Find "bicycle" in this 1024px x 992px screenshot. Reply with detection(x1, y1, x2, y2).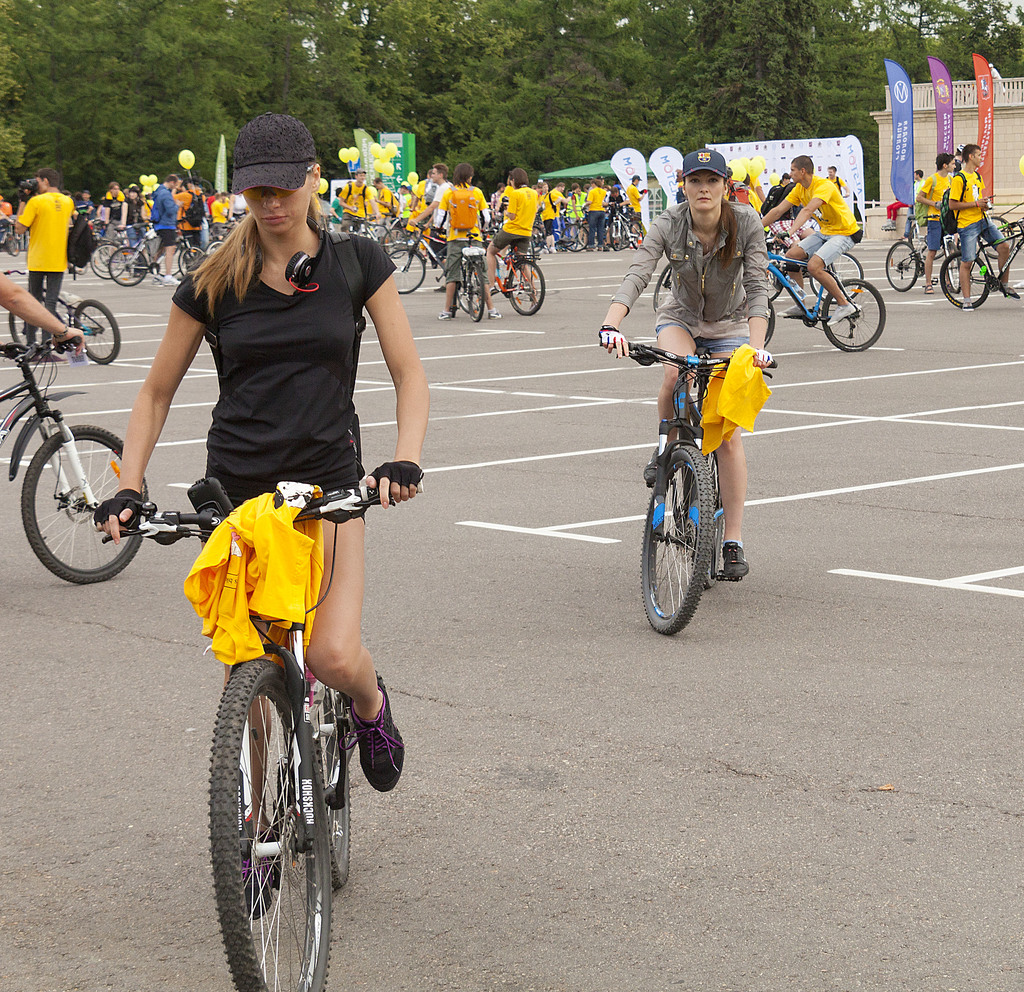
detection(207, 220, 237, 253).
